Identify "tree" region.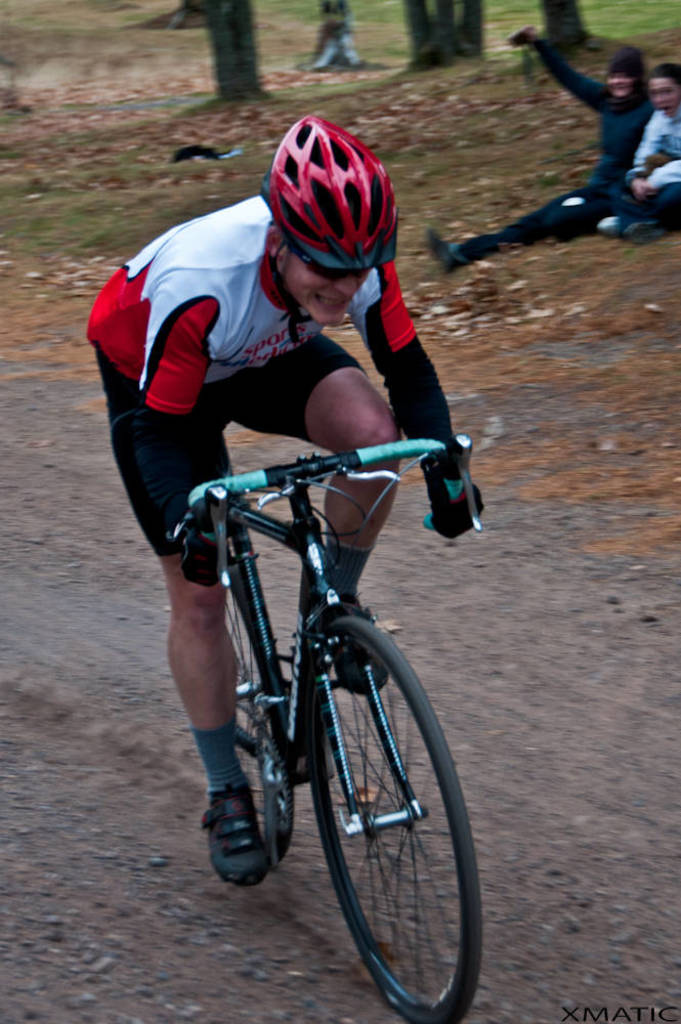
Region: (535,0,583,48).
